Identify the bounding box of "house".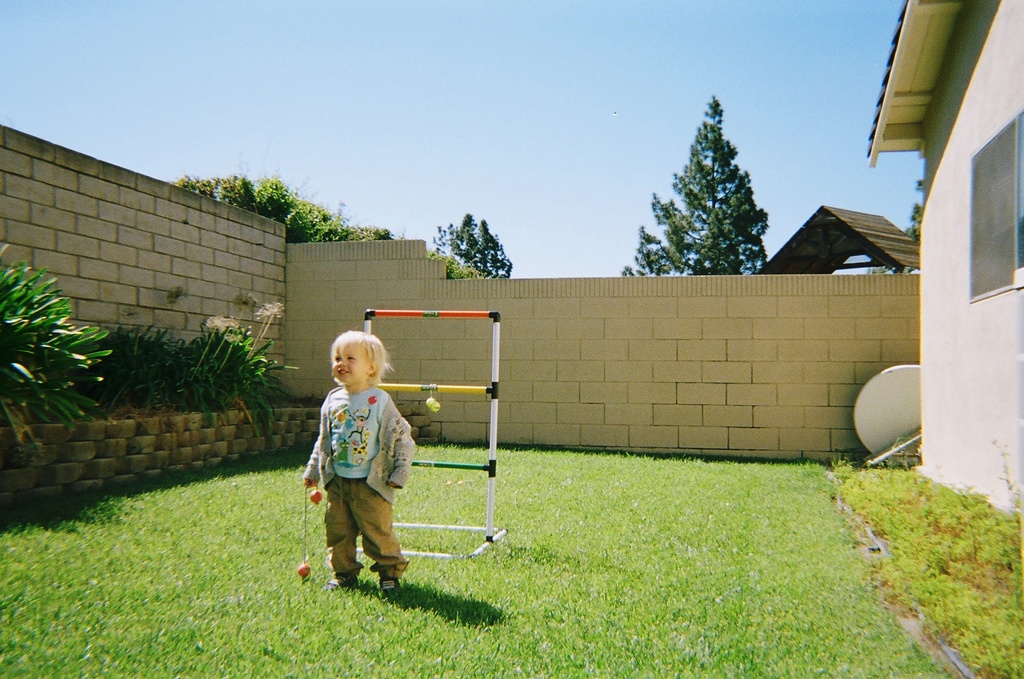
detection(863, 0, 1023, 522).
